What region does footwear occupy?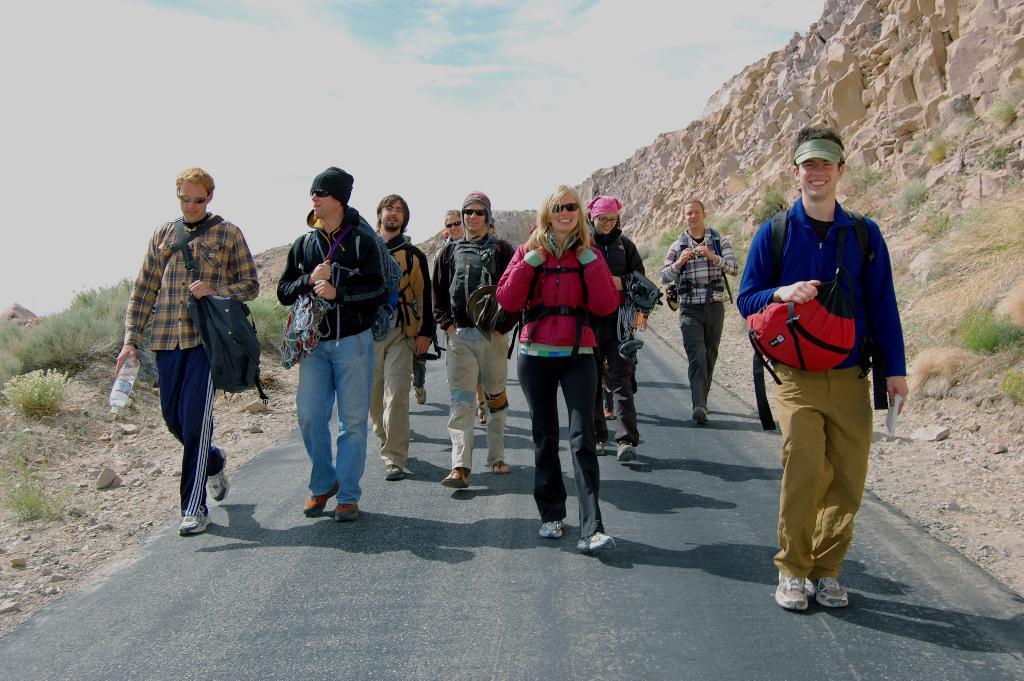
616/441/634/460.
